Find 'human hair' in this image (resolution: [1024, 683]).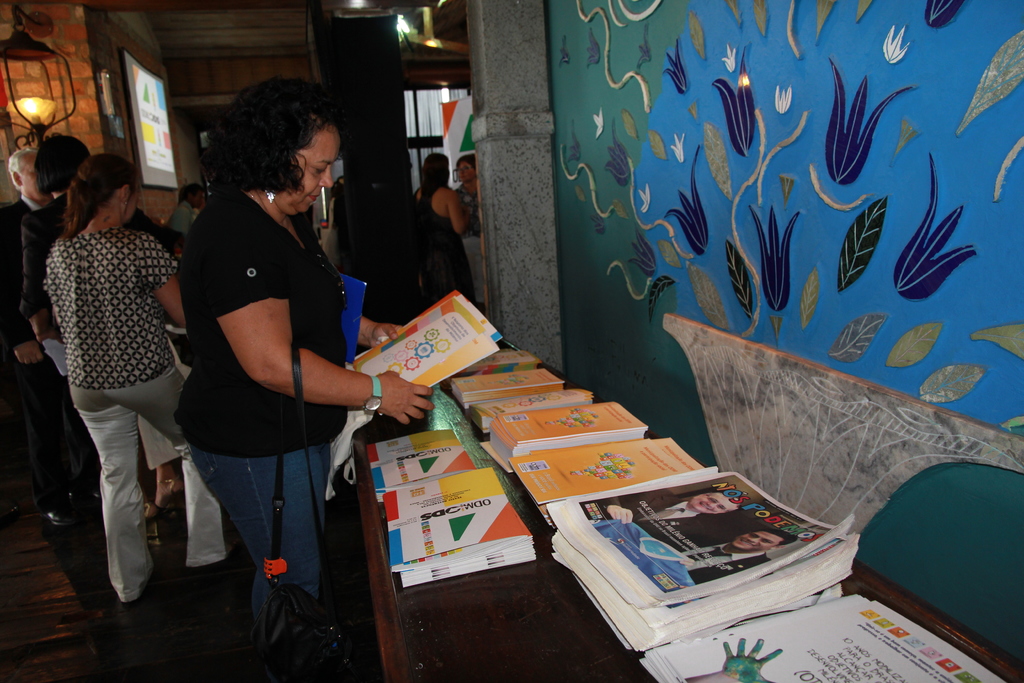
x1=179, y1=184, x2=198, y2=202.
